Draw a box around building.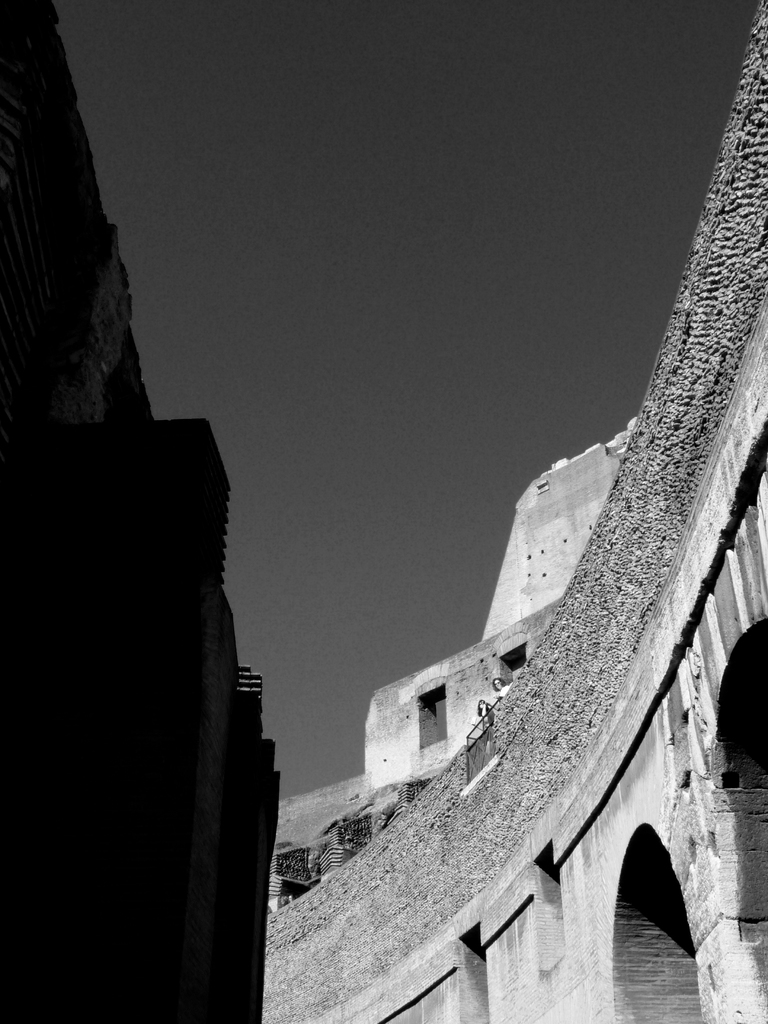
[left=0, top=0, right=282, bottom=1021].
